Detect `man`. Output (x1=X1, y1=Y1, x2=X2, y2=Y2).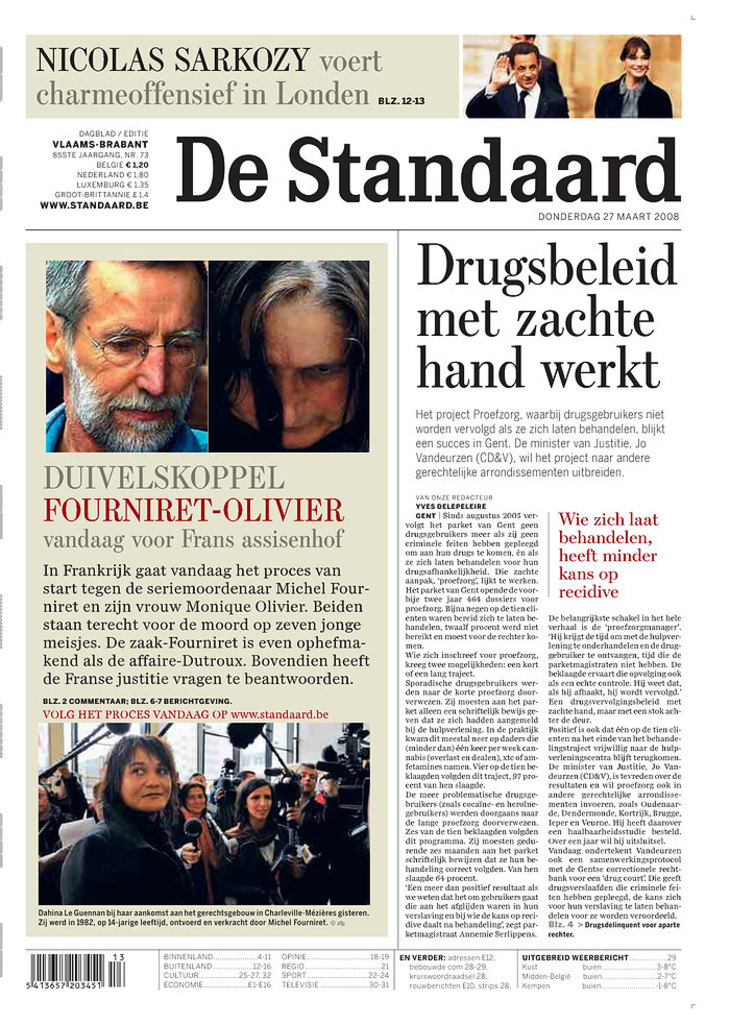
(x1=41, y1=785, x2=68, y2=905).
